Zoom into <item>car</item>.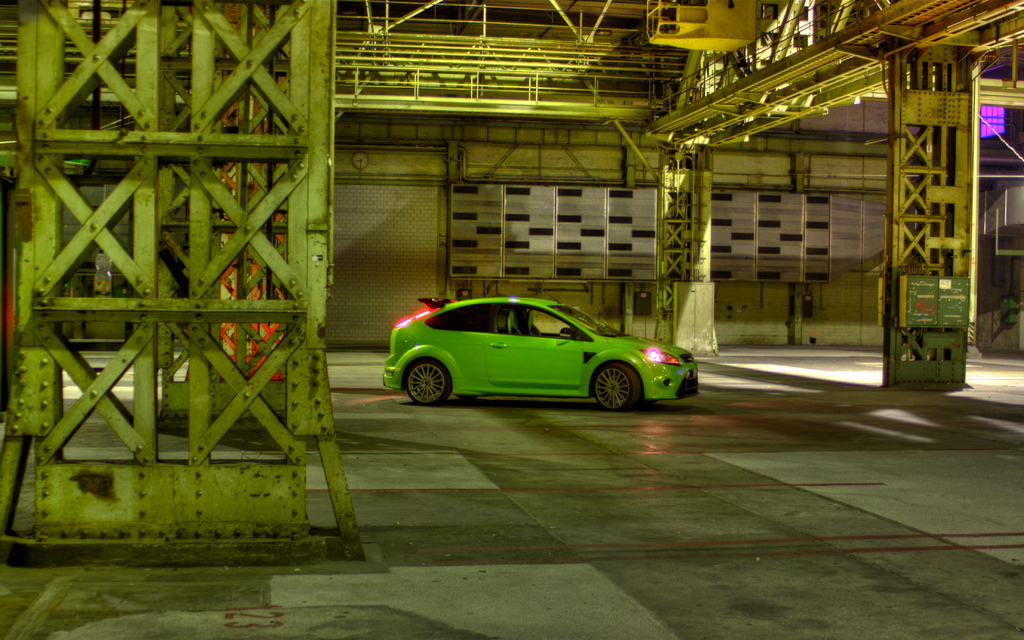
Zoom target: <region>377, 290, 701, 418</region>.
